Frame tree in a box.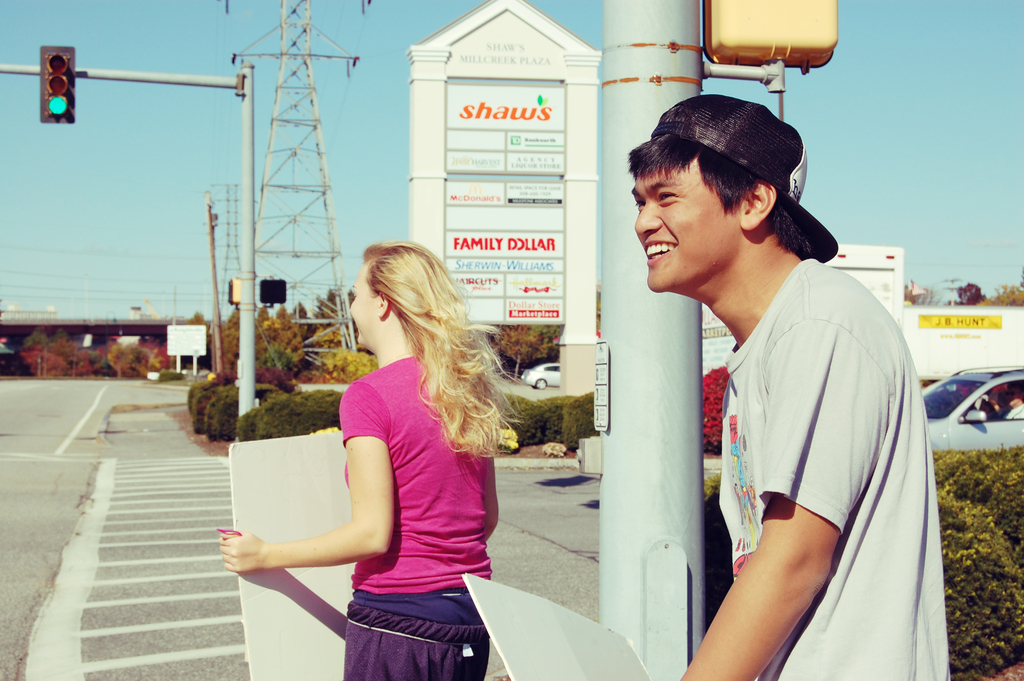
box(239, 297, 312, 375).
